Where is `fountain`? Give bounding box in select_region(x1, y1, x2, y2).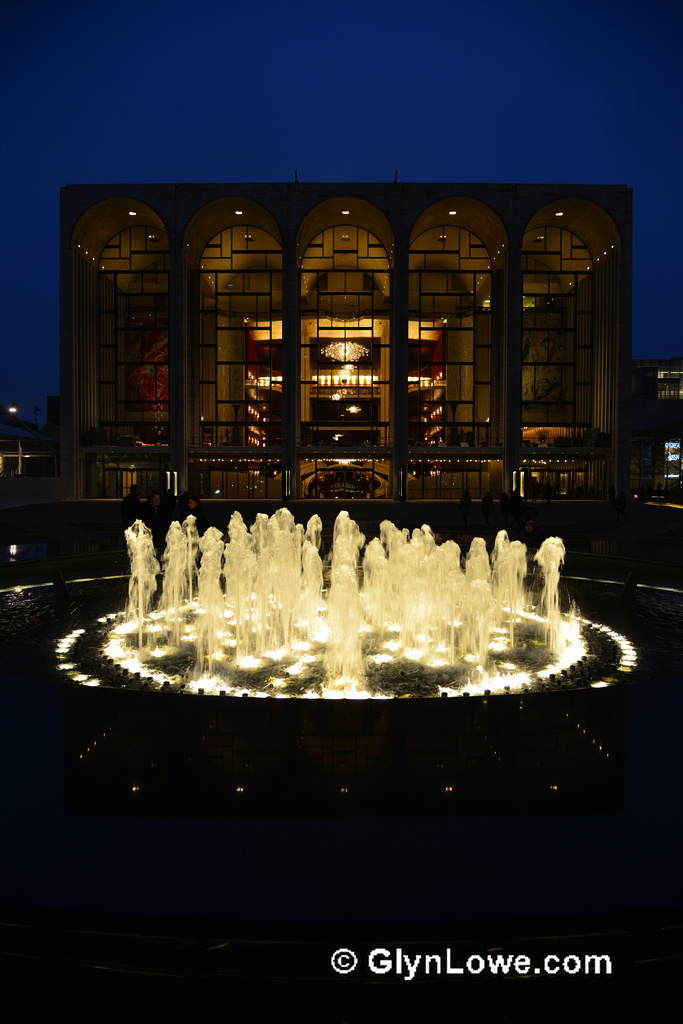
select_region(55, 491, 647, 704).
